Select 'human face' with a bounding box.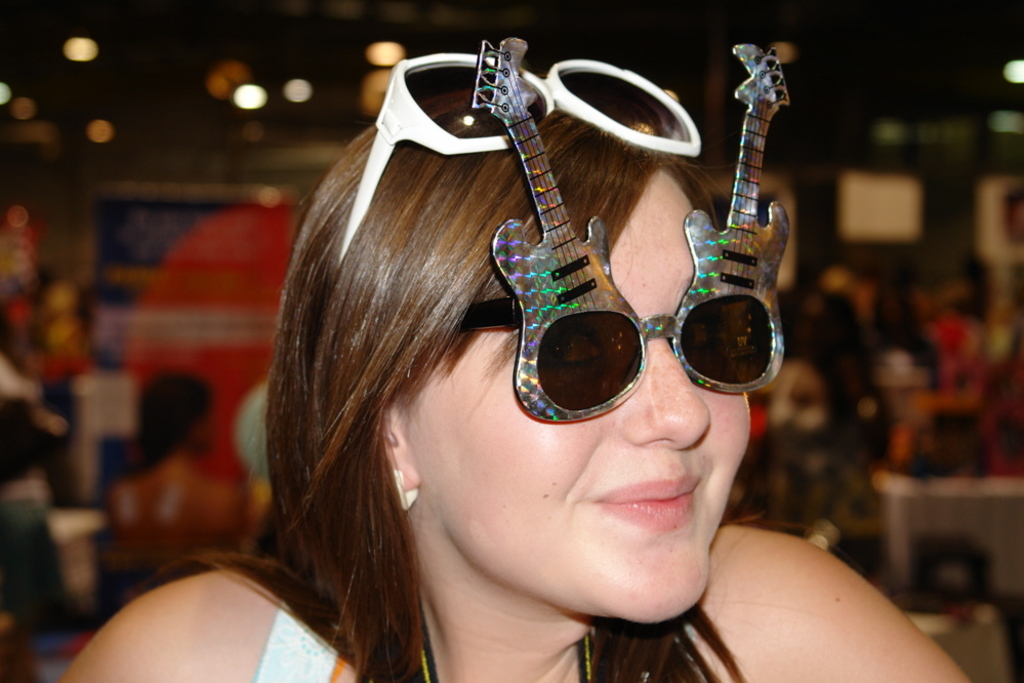
bbox=(410, 165, 756, 622).
